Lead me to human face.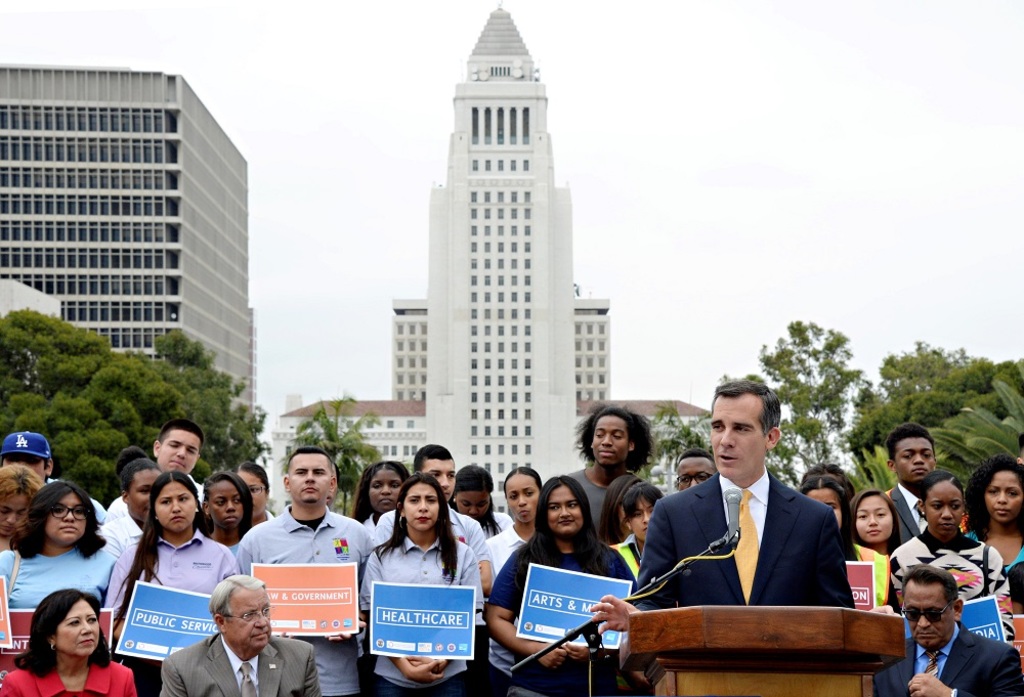
Lead to left=3, top=458, right=42, bottom=481.
